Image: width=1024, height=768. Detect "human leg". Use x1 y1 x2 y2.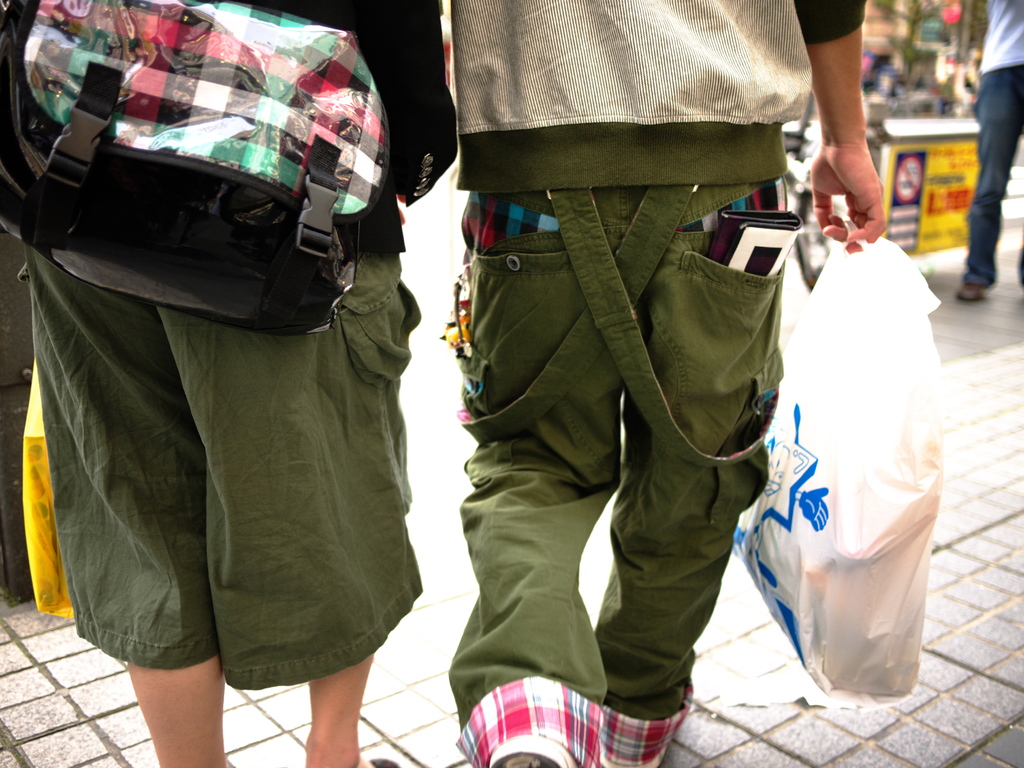
310 648 389 767.
